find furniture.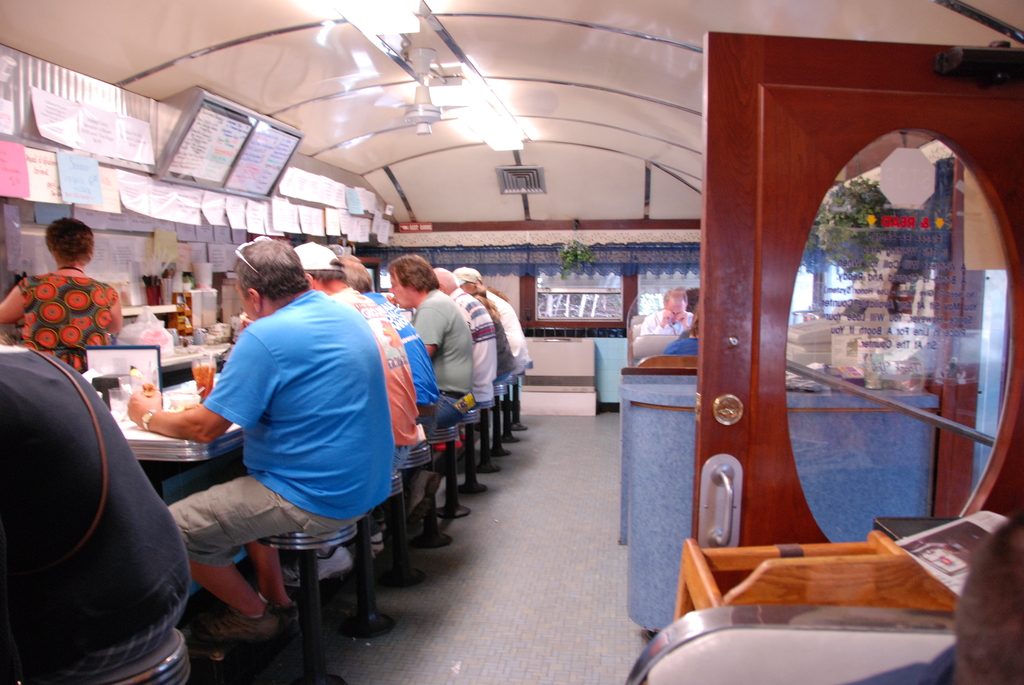
[619,350,696,546].
